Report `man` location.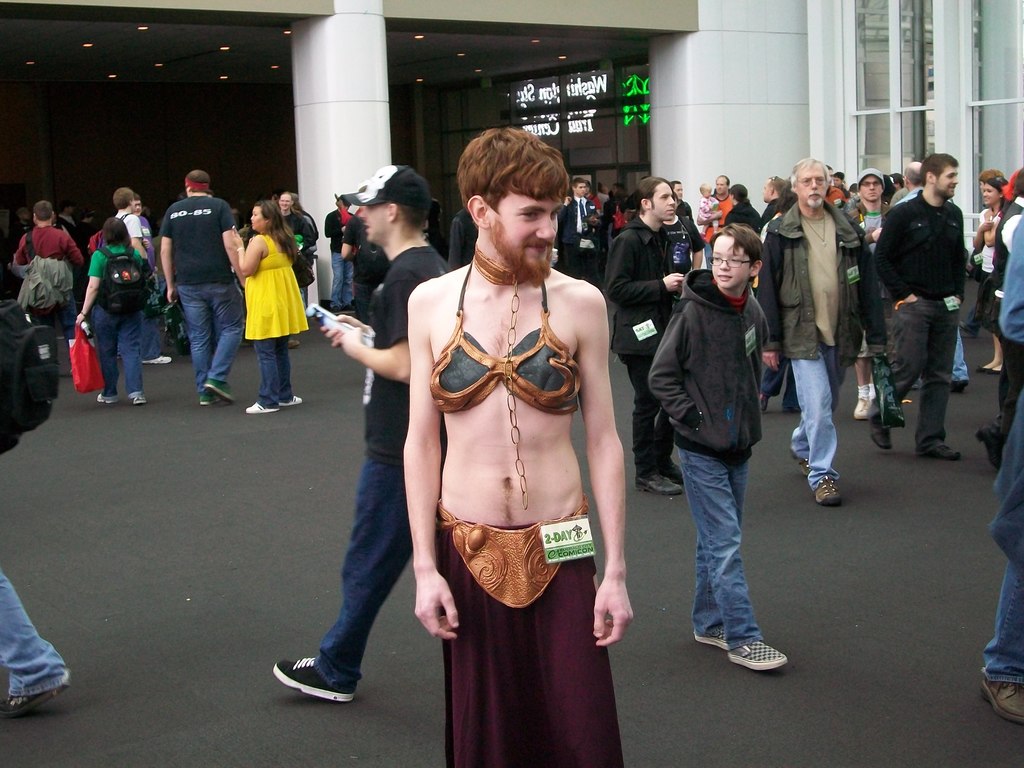
Report: Rect(14, 198, 84, 374).
